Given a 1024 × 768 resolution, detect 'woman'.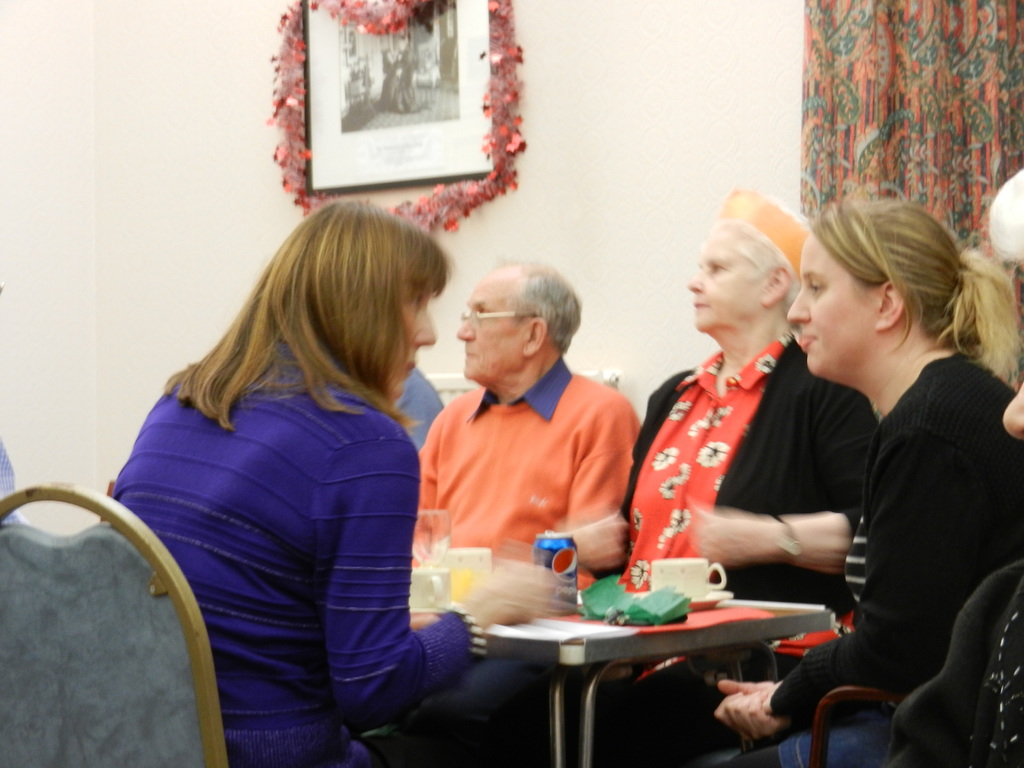
707,191,1023,767.
